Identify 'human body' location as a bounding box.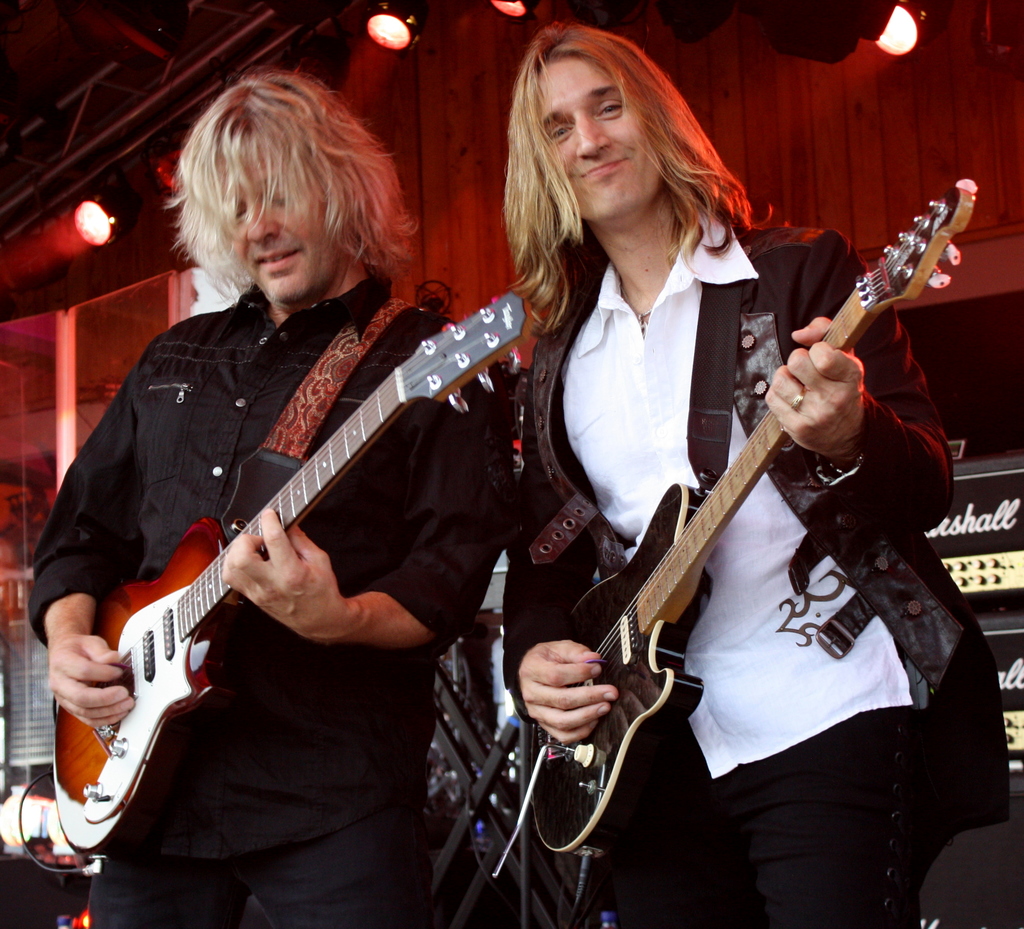
box=[25, 69, 508, 927].
